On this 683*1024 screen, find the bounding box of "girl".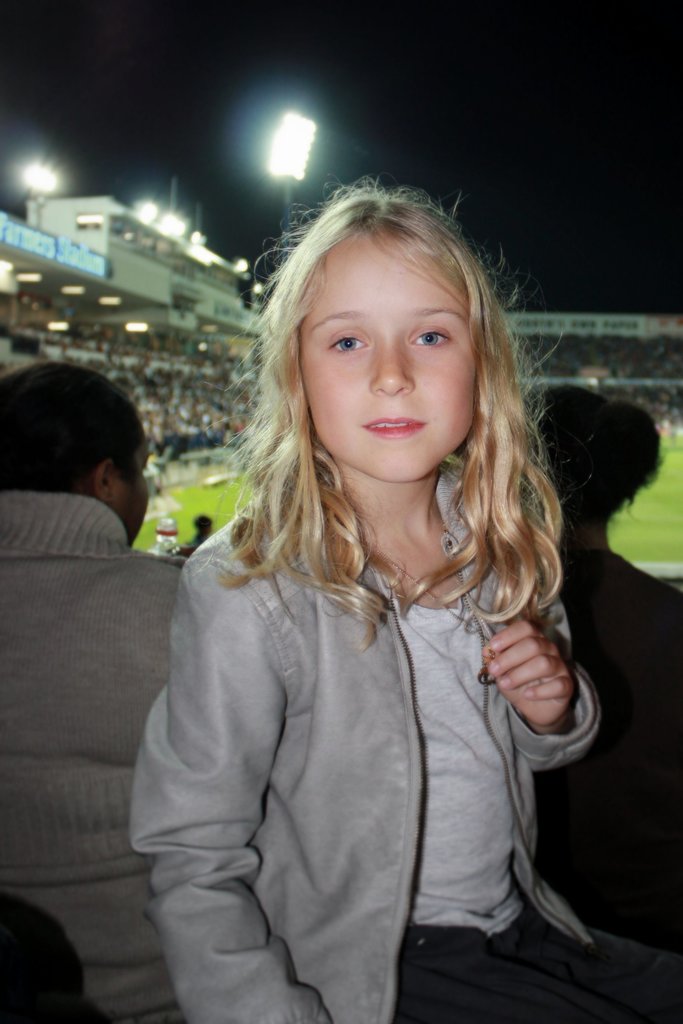
Bounding box: [left=130, top=188, right=682, bottom=1021].
